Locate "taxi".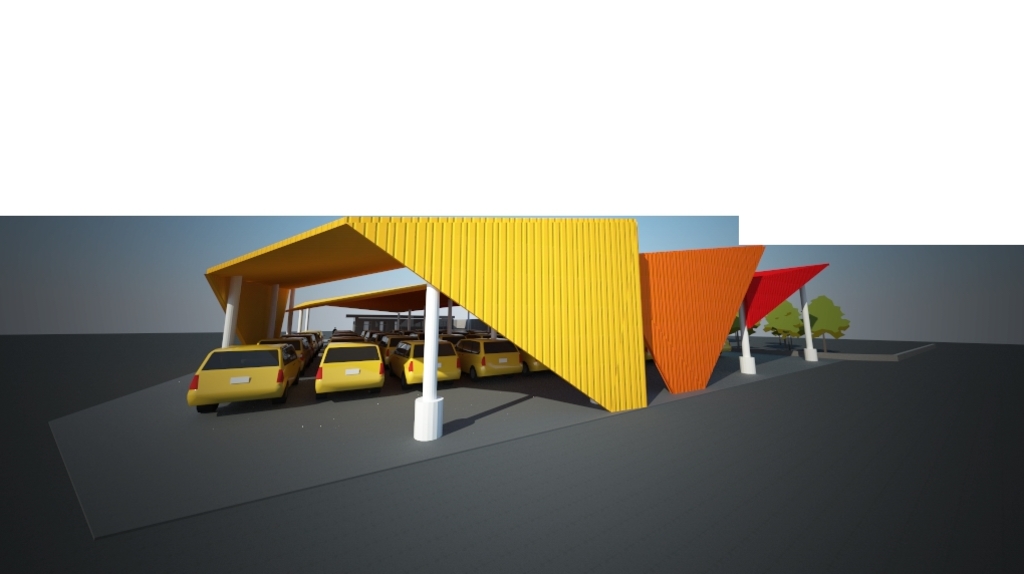
Bounding box: bbox(519, 344, 548, 378).
